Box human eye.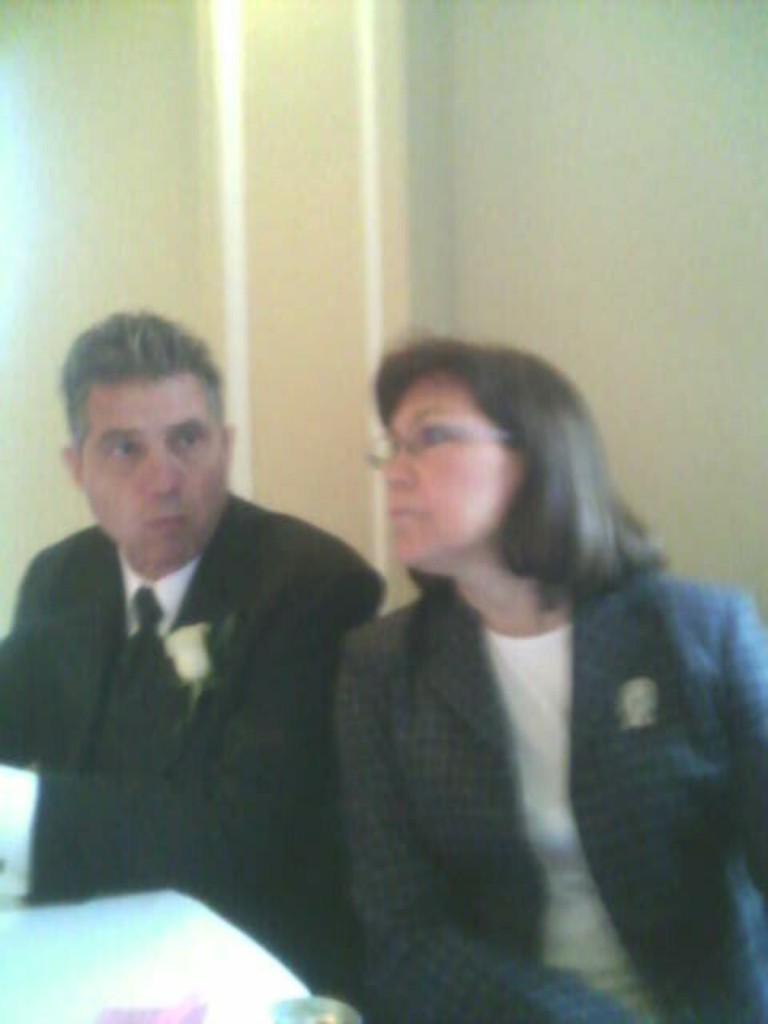
bbox(413, 419, 450, 450).
